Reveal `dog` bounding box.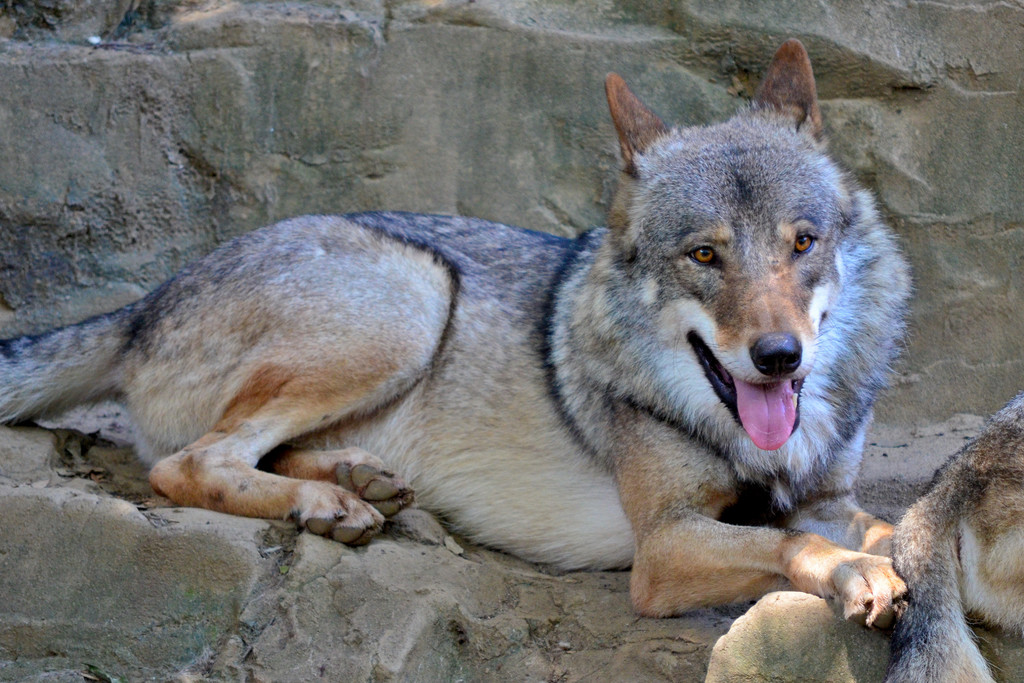
Revealed: x1=0, y1=37, x2=920, y2=633.
